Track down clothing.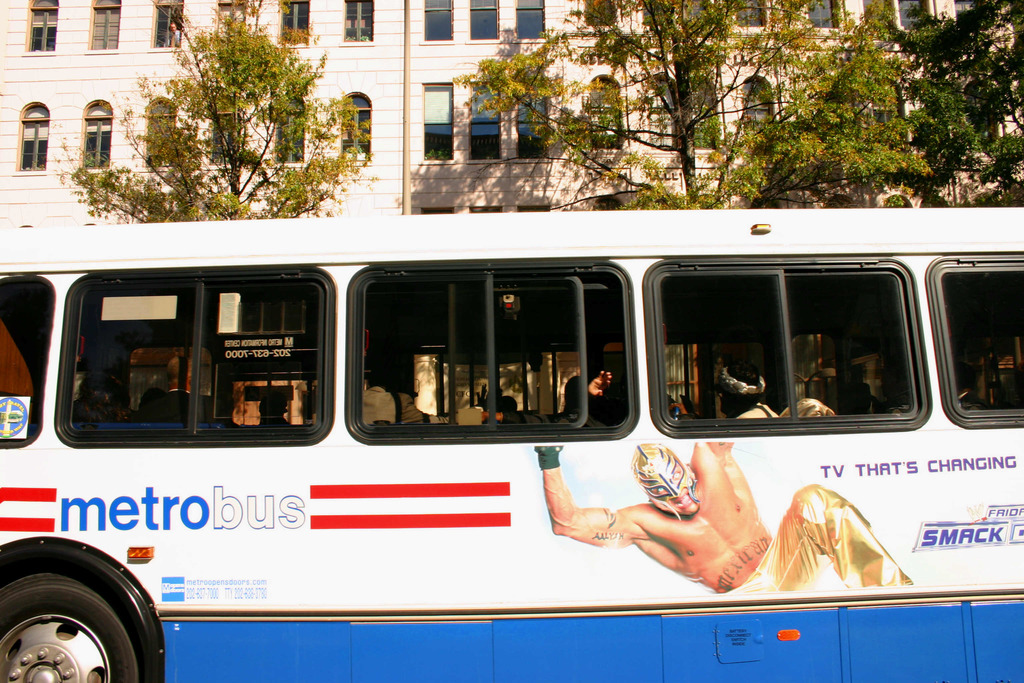
Tracked to pyautogui.locateOnScreen(497, 409, 604, 427).
